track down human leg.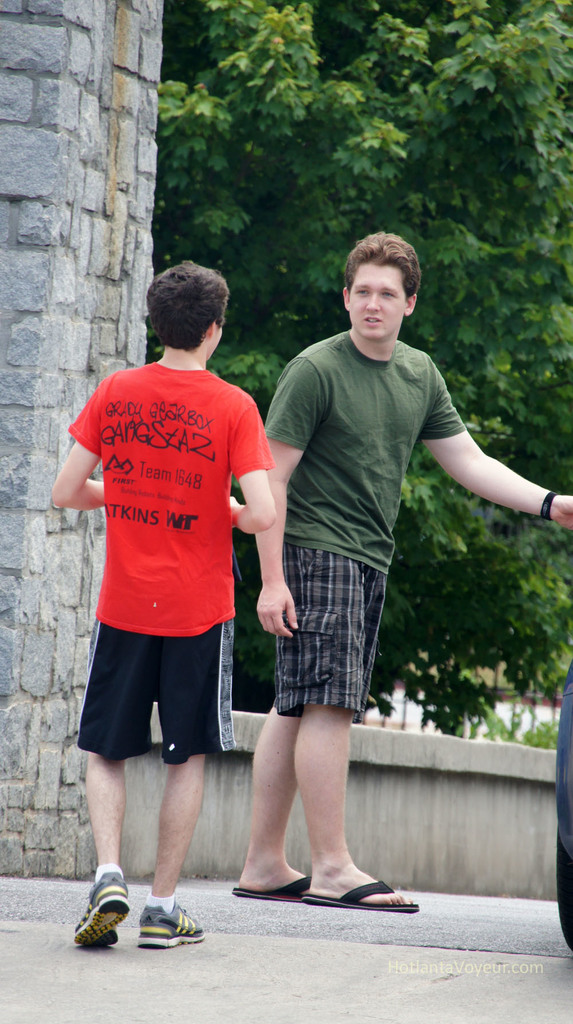
Tracked to 230:700:325:893.
